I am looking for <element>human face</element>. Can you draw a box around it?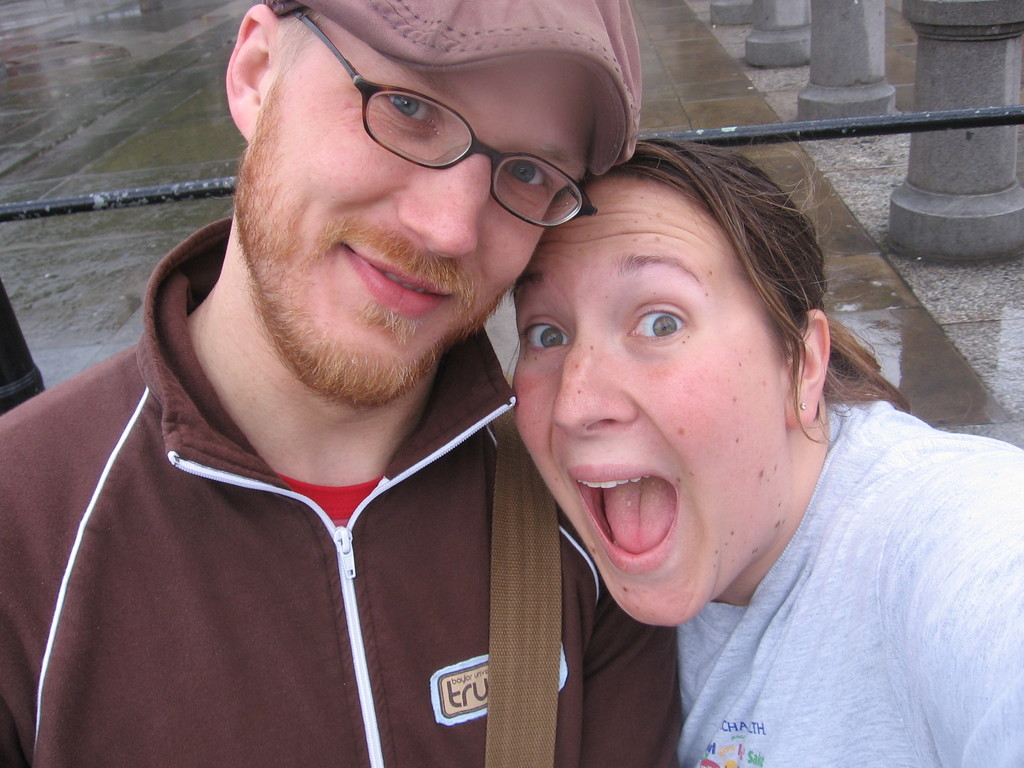
Sure, the bounding box is <box>238,35,604,410</box>.
